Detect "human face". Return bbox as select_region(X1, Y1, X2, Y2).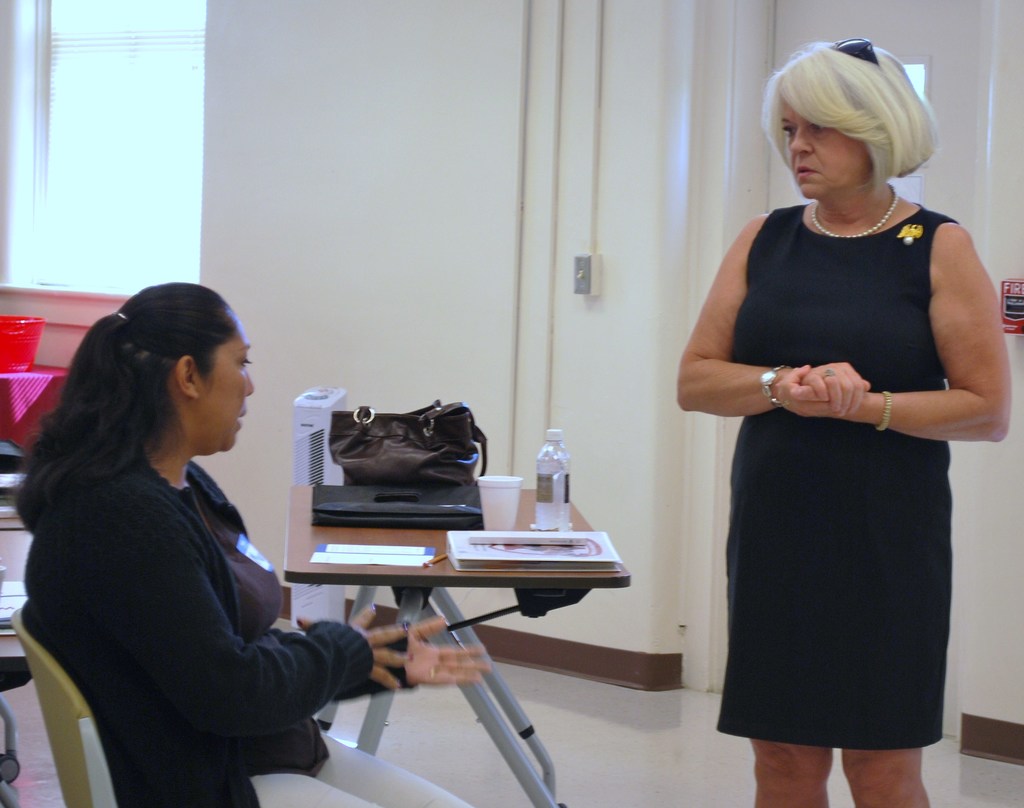
select_region(196, 318, 253, 454).
